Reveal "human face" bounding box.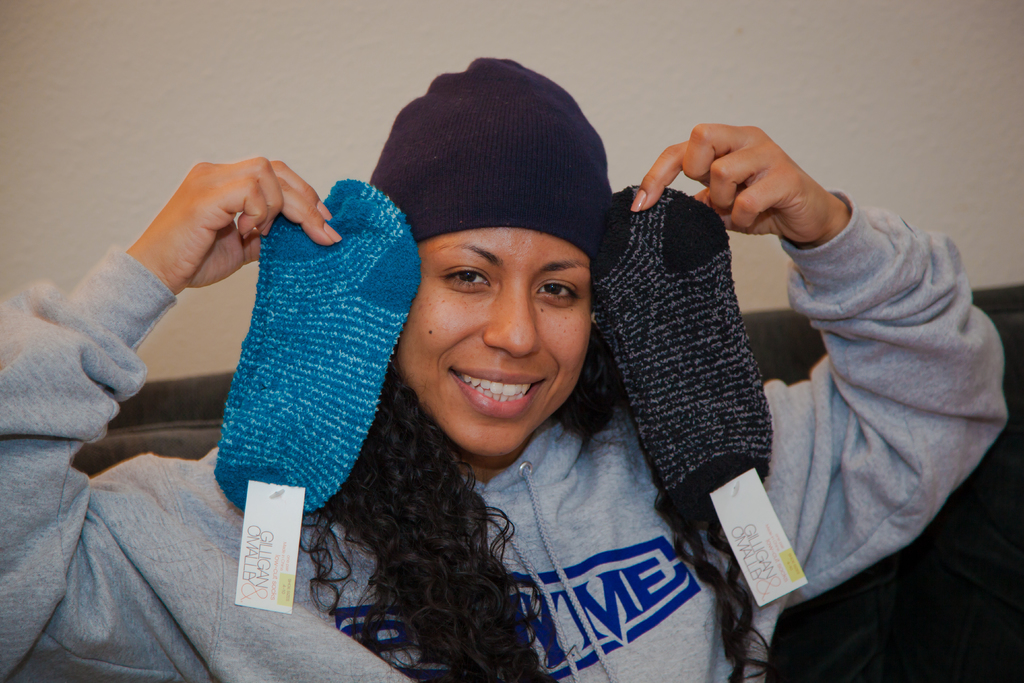
Revealed: Rect(399, 229, 593, 456).
